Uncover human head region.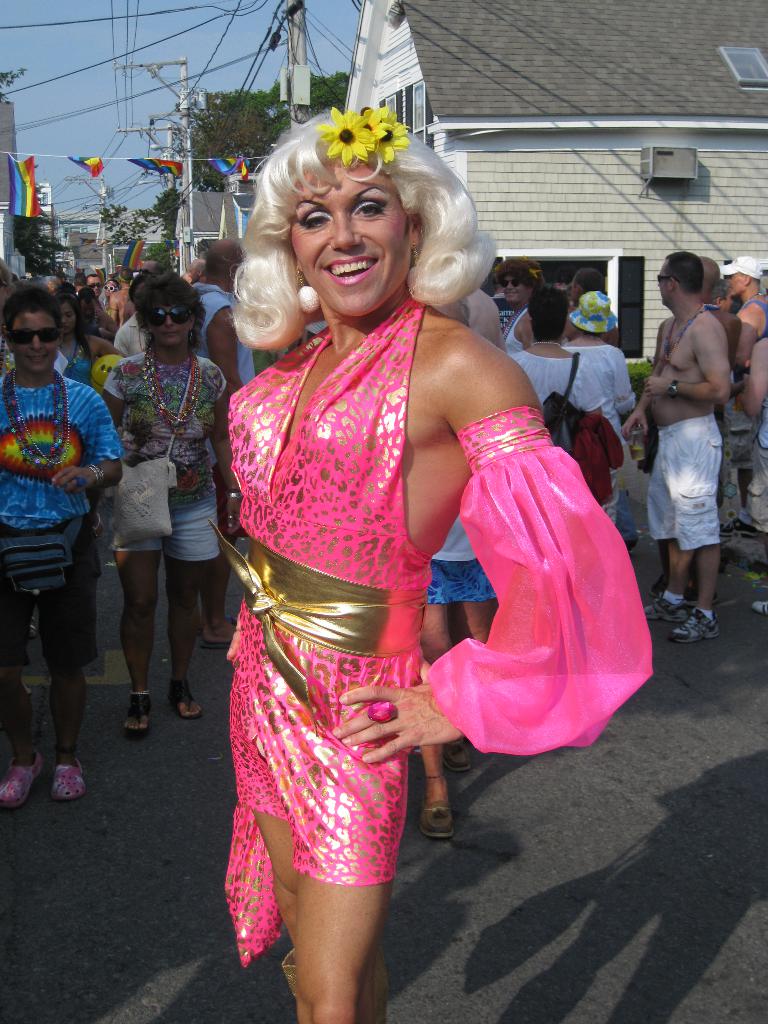
Uncovered: 565,287,621,344.
